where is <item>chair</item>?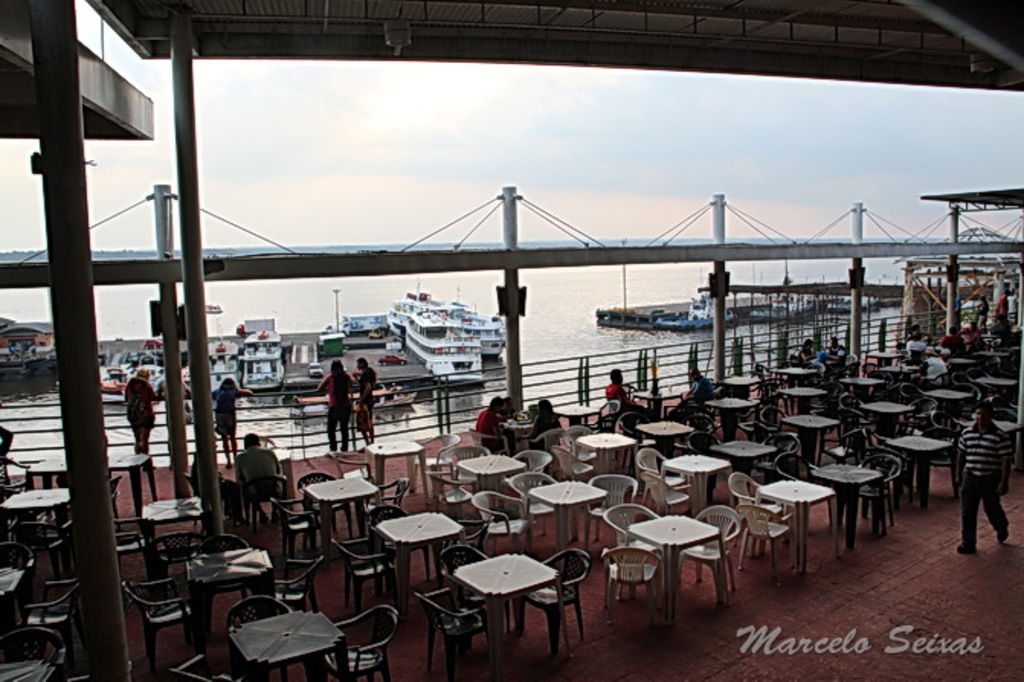
552, 442, 597, 485.
